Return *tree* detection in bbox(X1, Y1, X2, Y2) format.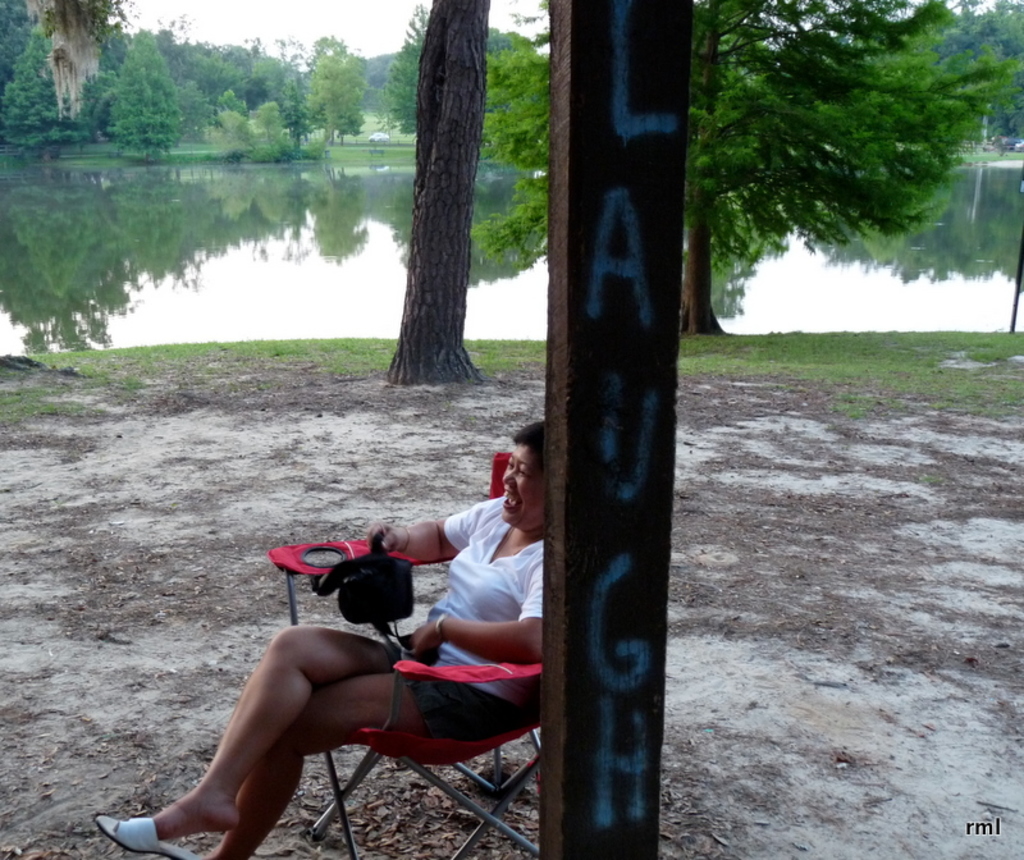
bbox(256, 99, 289, 168).
